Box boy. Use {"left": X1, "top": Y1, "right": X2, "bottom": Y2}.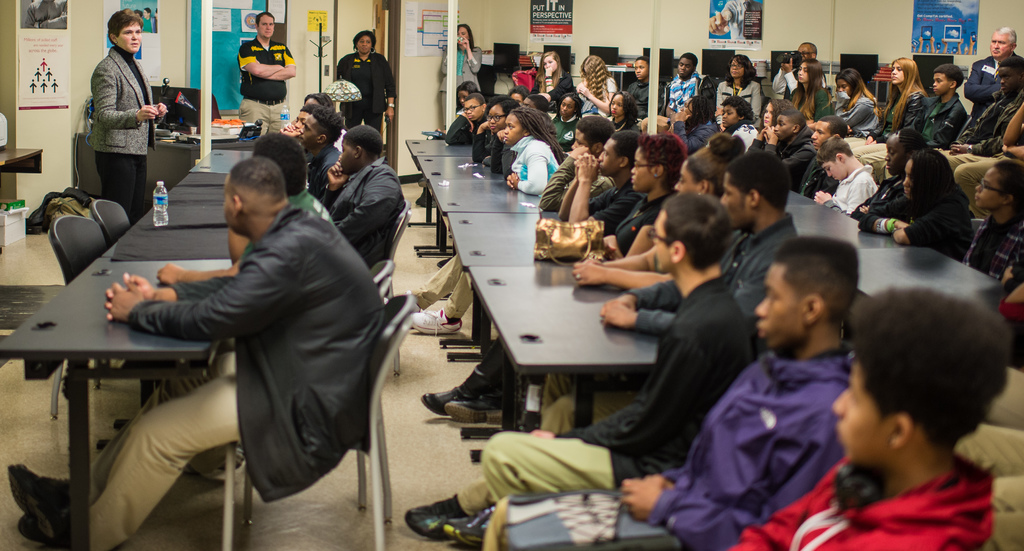
{"left": 609, "top": 236, "right": 875, "bottom": 550}.
